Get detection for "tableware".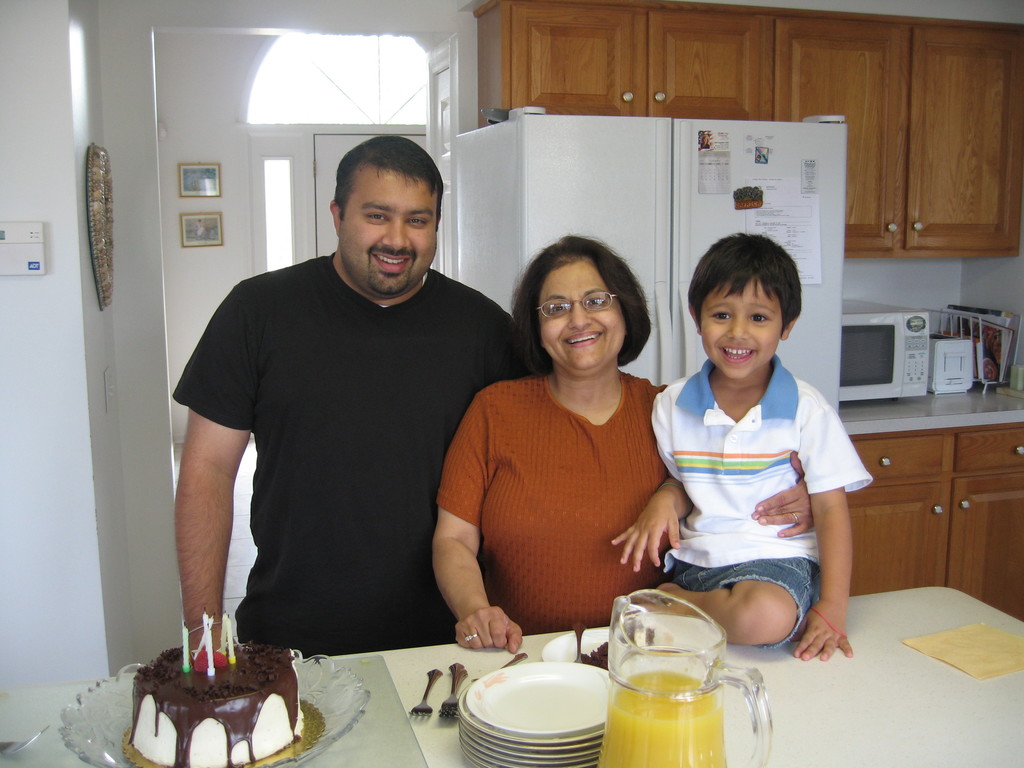
Detection: (left=436, top=653, right=462, bottom=720).
